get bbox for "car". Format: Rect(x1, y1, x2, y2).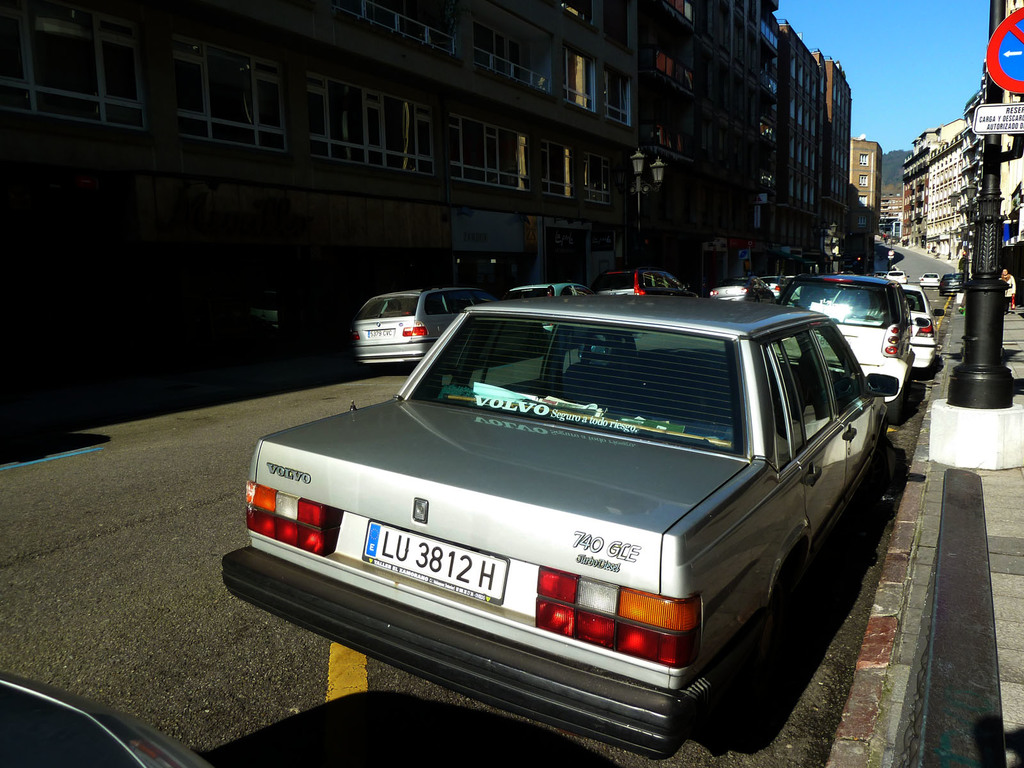
Rect(899, 278, 940, 383).
